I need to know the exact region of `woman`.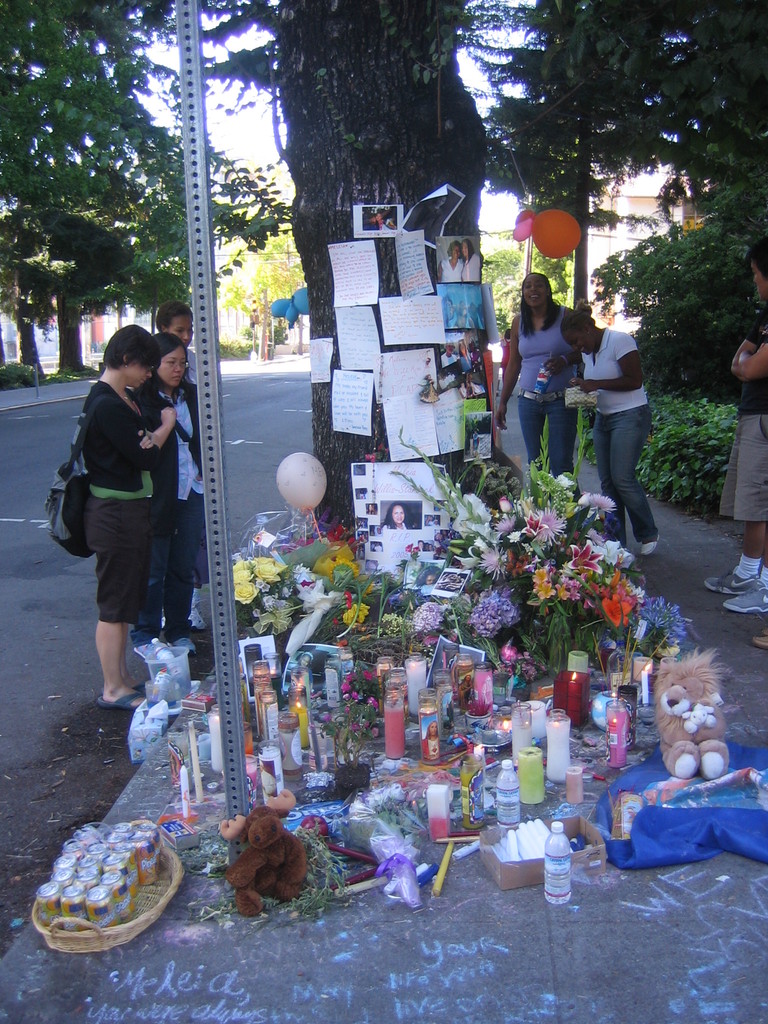
Region: rect(492, 269, 584, 513).
